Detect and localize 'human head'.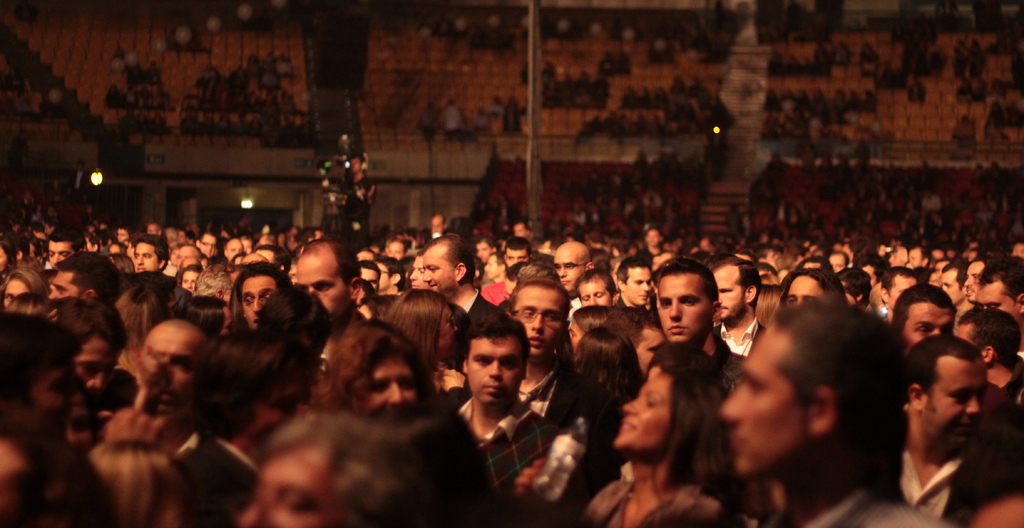
Localized at [left=230, top=267, right=294, bottom=322].
